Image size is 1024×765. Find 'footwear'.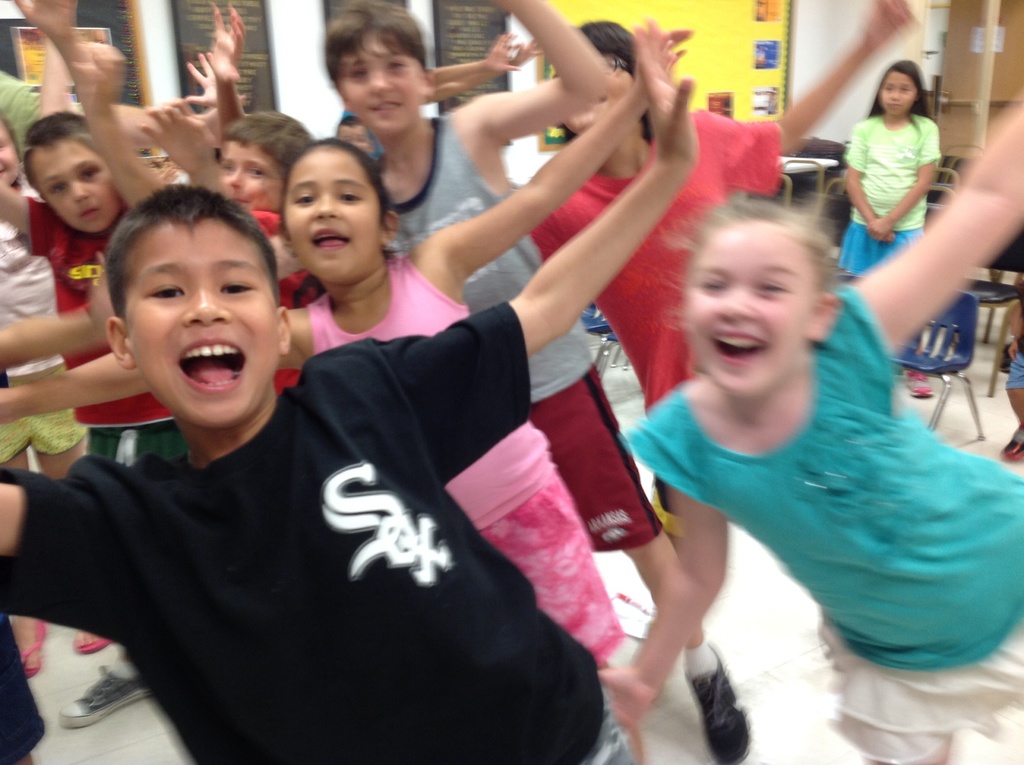
(74, 624, 109, 654).
